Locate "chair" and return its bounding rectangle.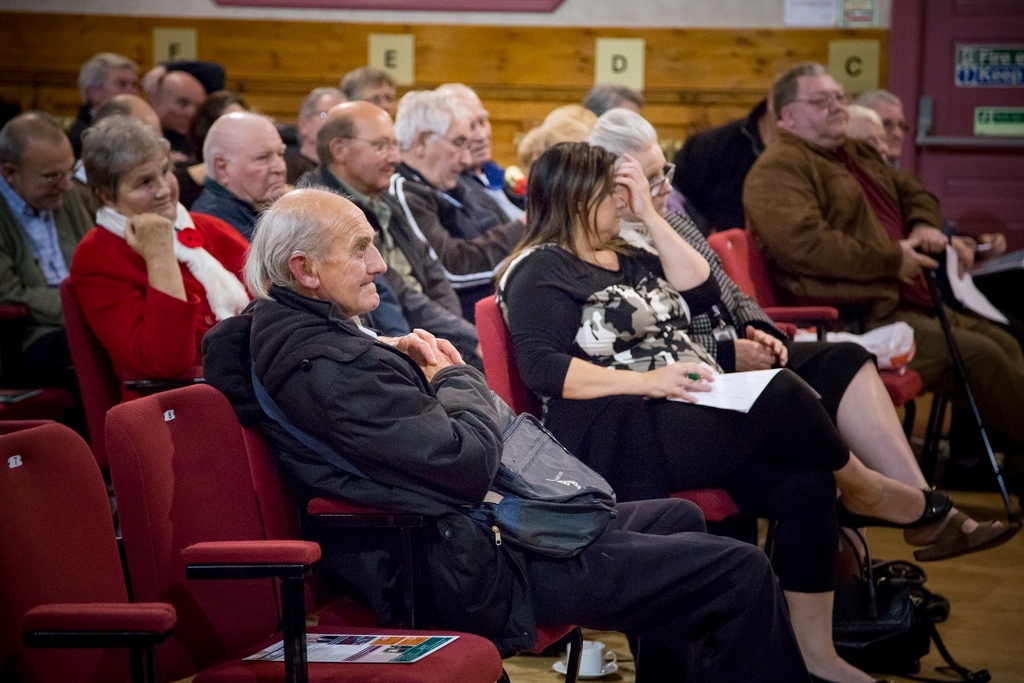
{"left": 99, "top": 383, "right": 509, "bottom": 682}.
